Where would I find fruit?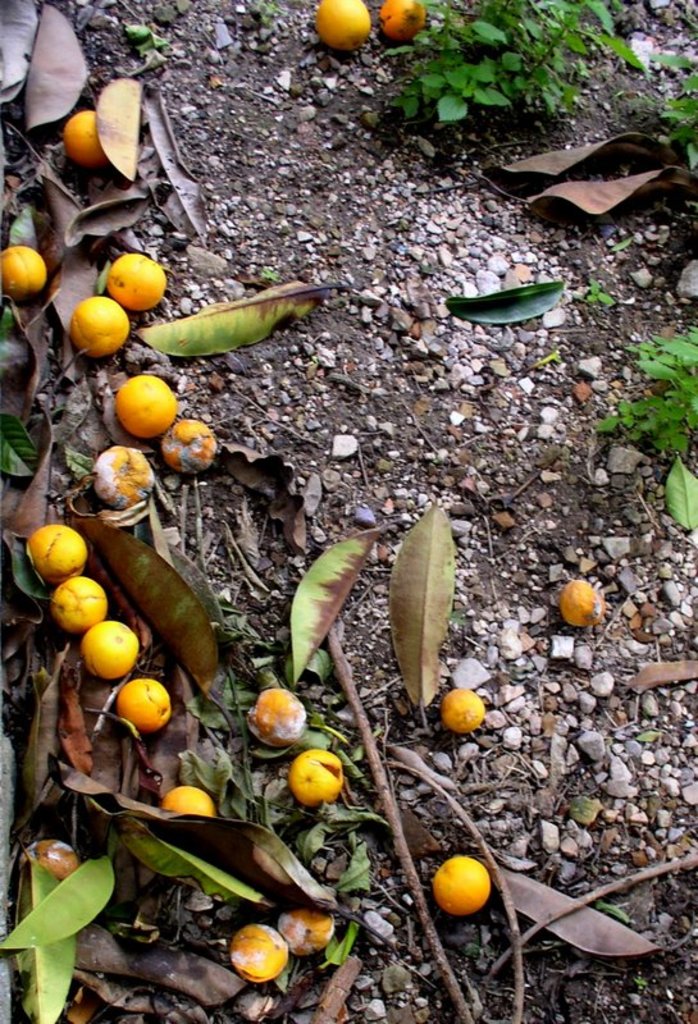
At box=[223, 922, 298, 992].
